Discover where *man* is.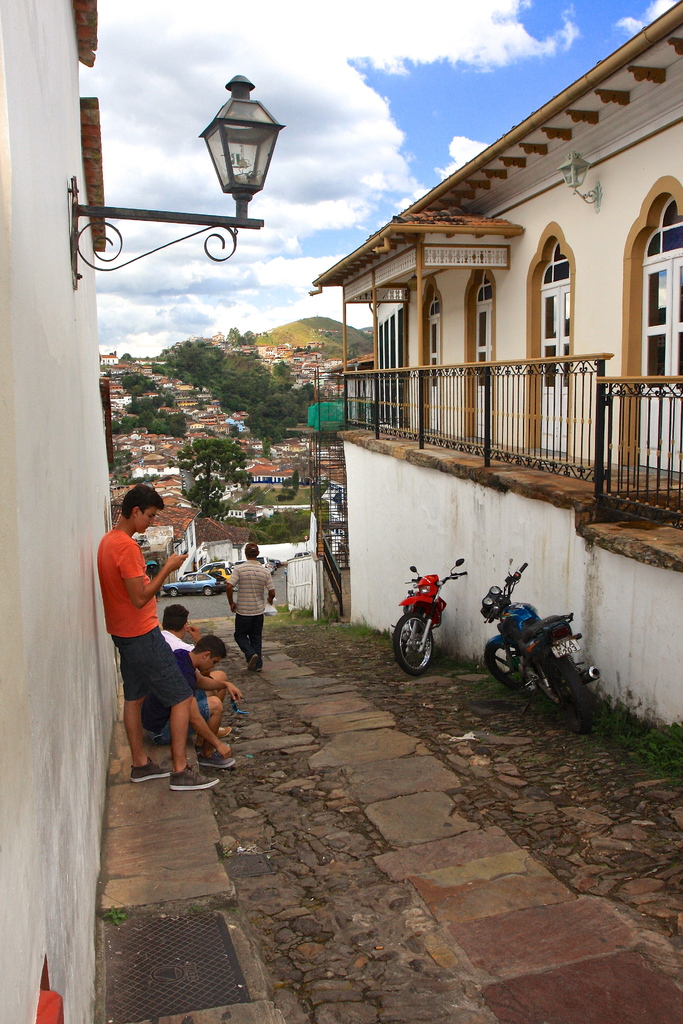
Discovered at 227/545/278/676.
